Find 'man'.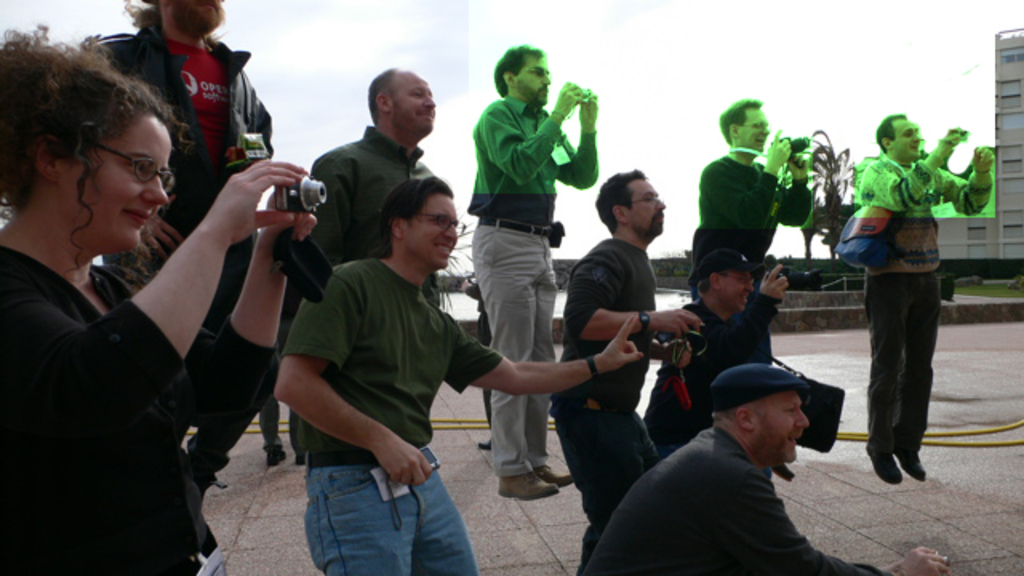
[left=638, top=235, right=797, bottom=459].
